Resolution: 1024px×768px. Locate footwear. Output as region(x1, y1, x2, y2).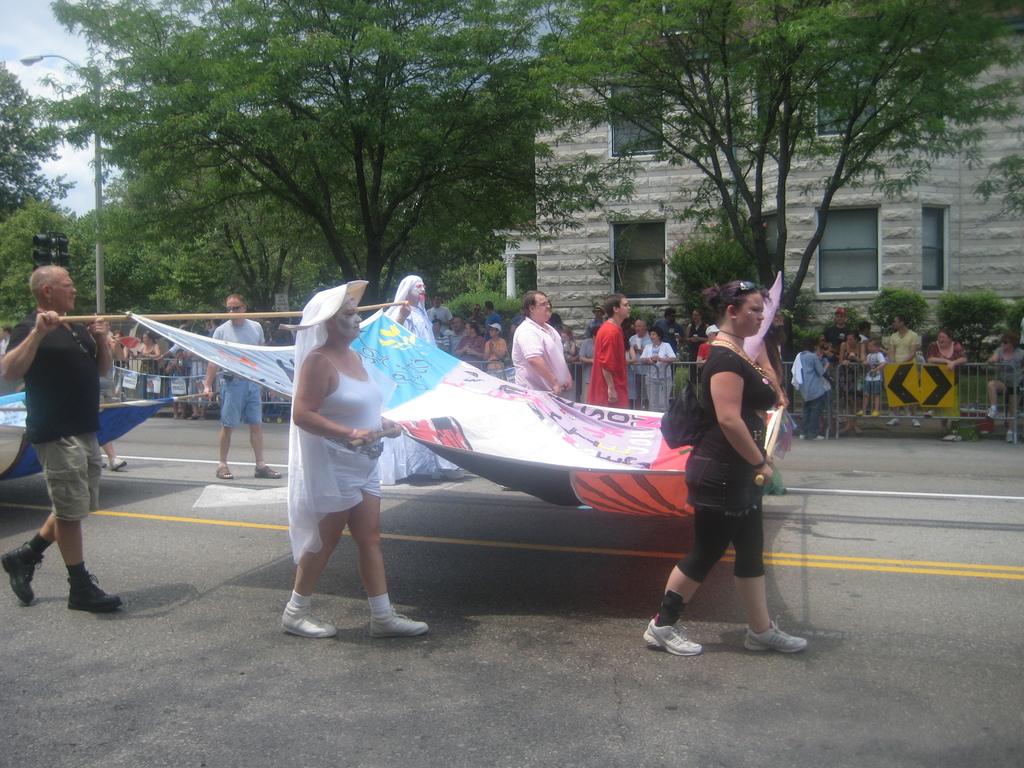
region(741, 616, 811, 655).
